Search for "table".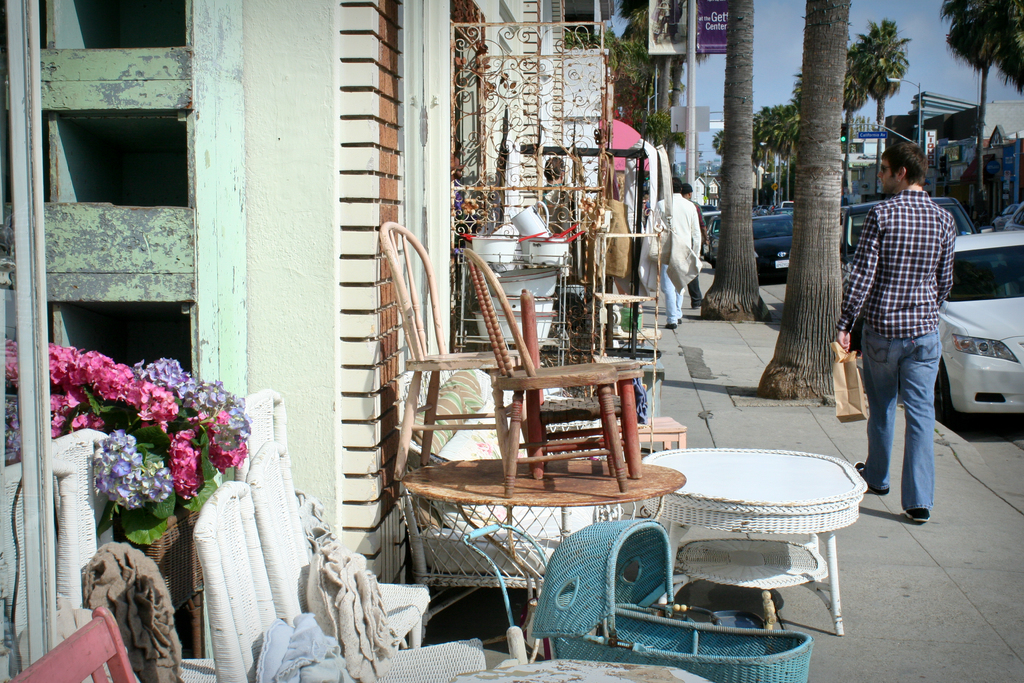
Found at box=[614, 432, 882, 649].
